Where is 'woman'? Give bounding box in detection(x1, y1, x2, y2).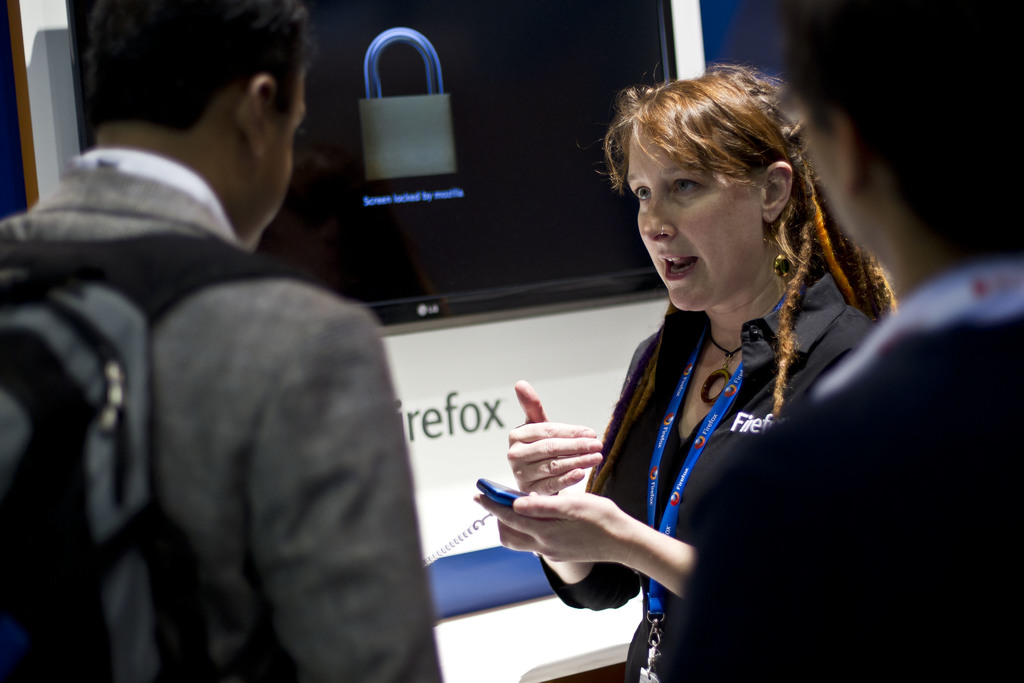
detection(493, 94, 900, 669).
